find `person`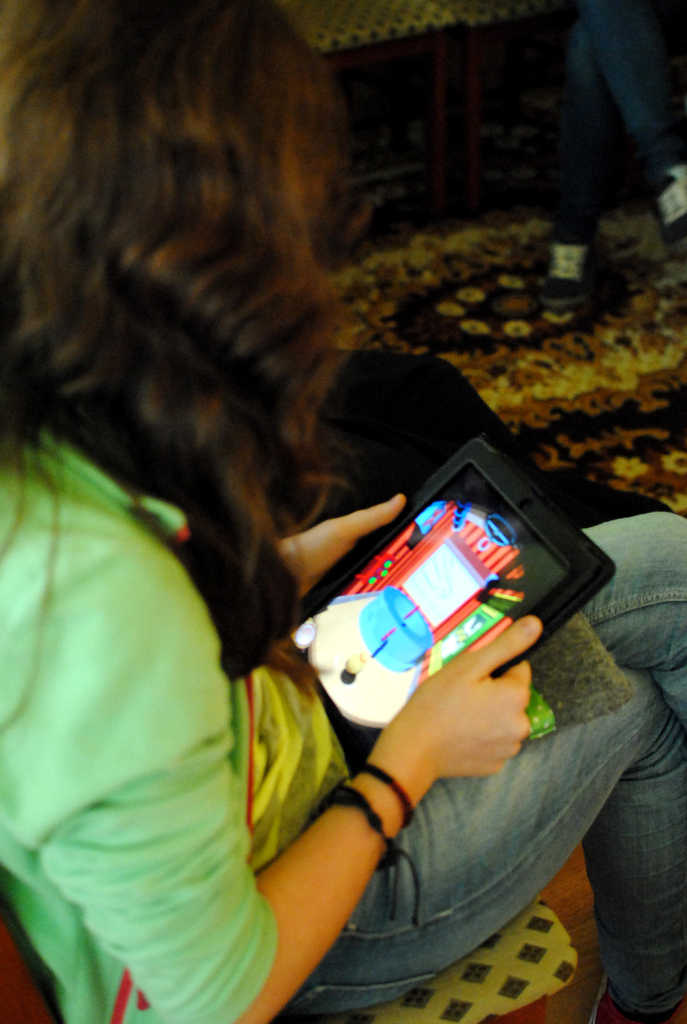
detection(2, 7, 686, 1023)
